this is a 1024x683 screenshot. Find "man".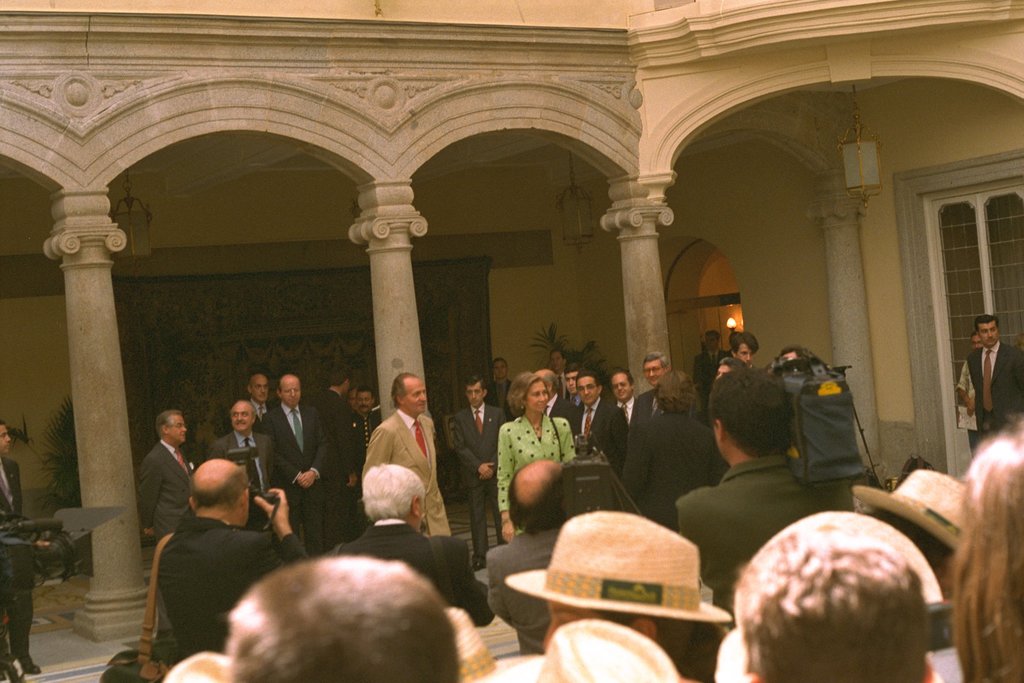
Bounding box: 227/372/274/429.
